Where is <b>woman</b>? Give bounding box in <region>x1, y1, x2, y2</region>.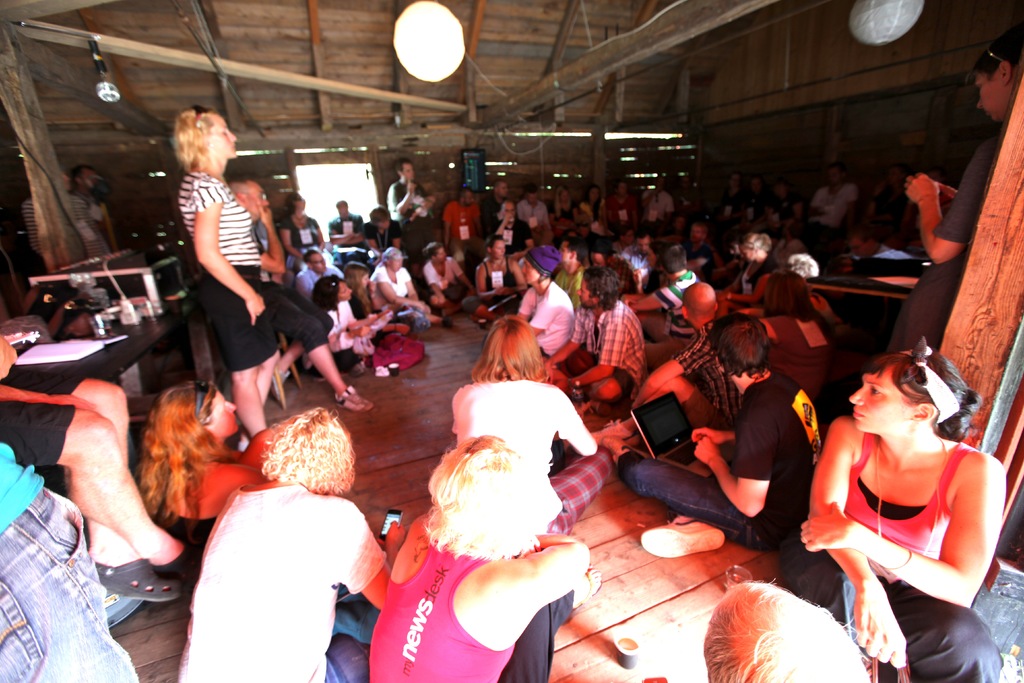
<region>799, 347, 1006, 682</region>.
